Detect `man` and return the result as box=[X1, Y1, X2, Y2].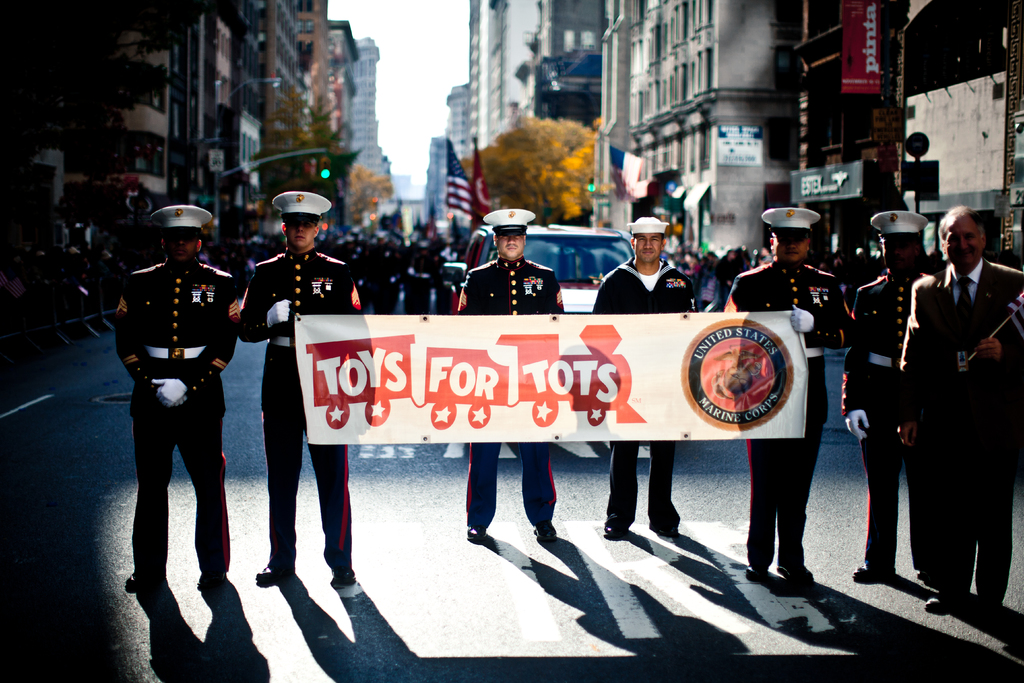
box=[585, 216, 695, 539].
